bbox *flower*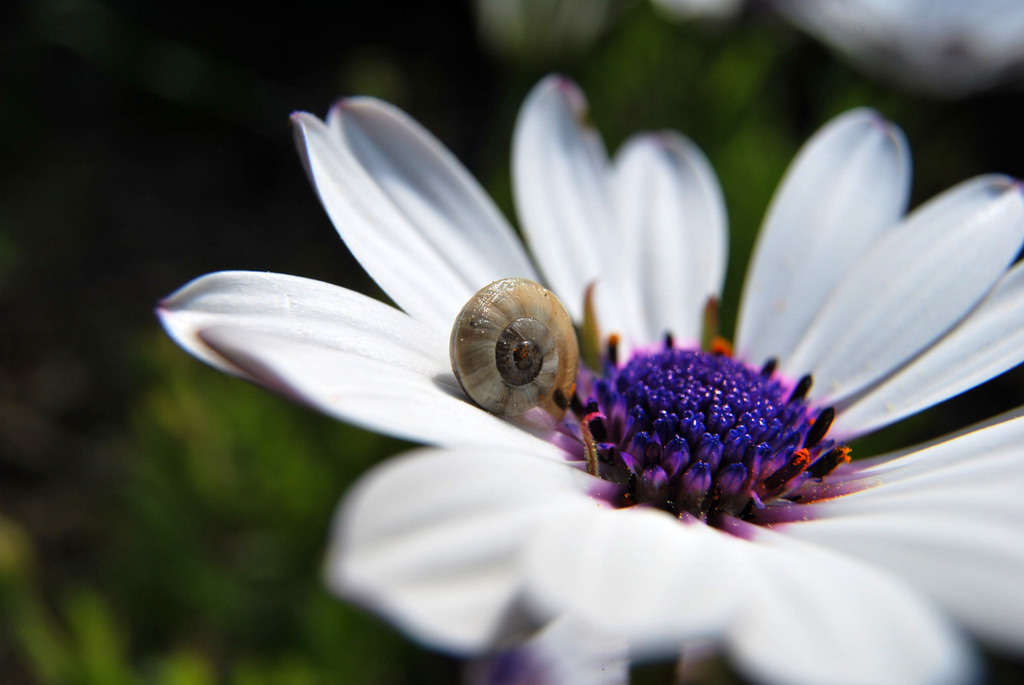
{"left": 159, "top": 77, "right": 1023, "bottom": 684}
